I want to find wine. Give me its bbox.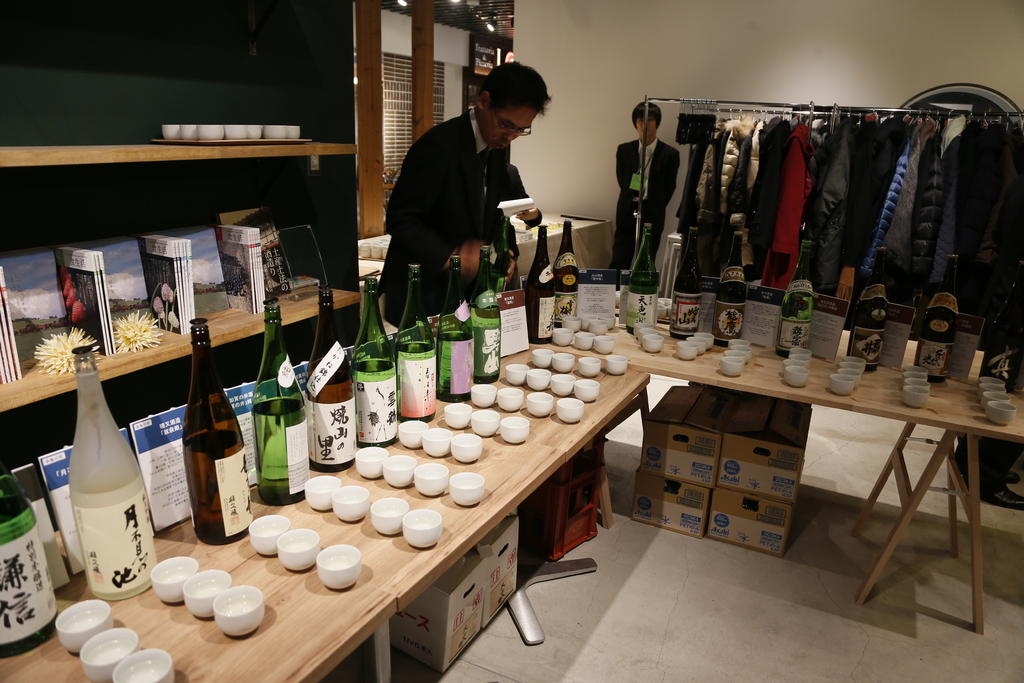
BBox(530, 210, 564, 344).
